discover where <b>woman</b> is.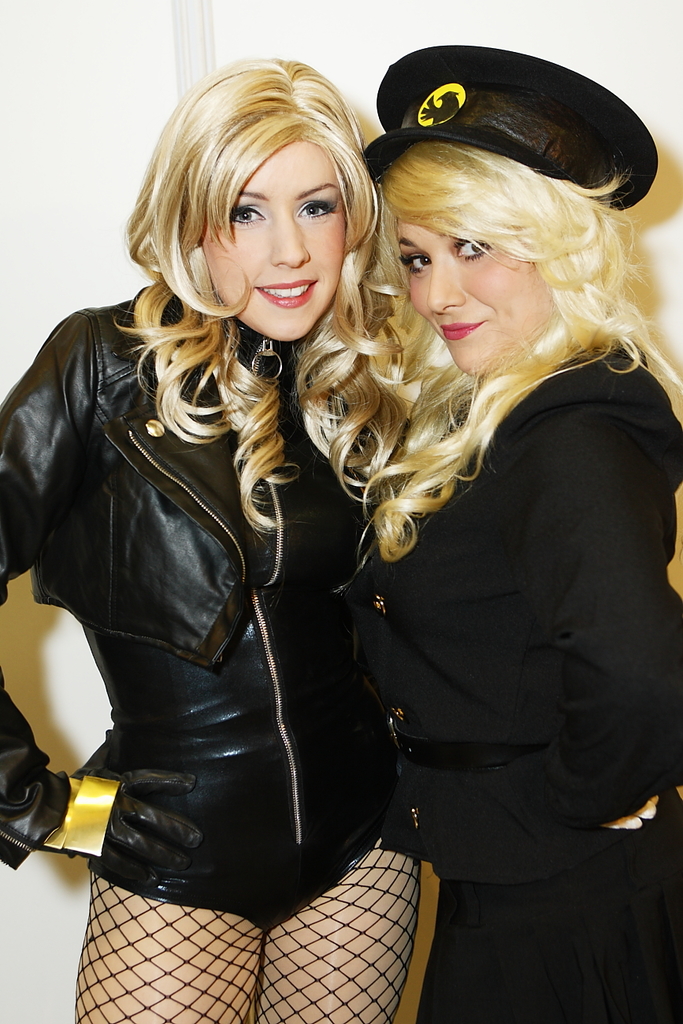
Discovered at rect(54, 61, 540, 981).
